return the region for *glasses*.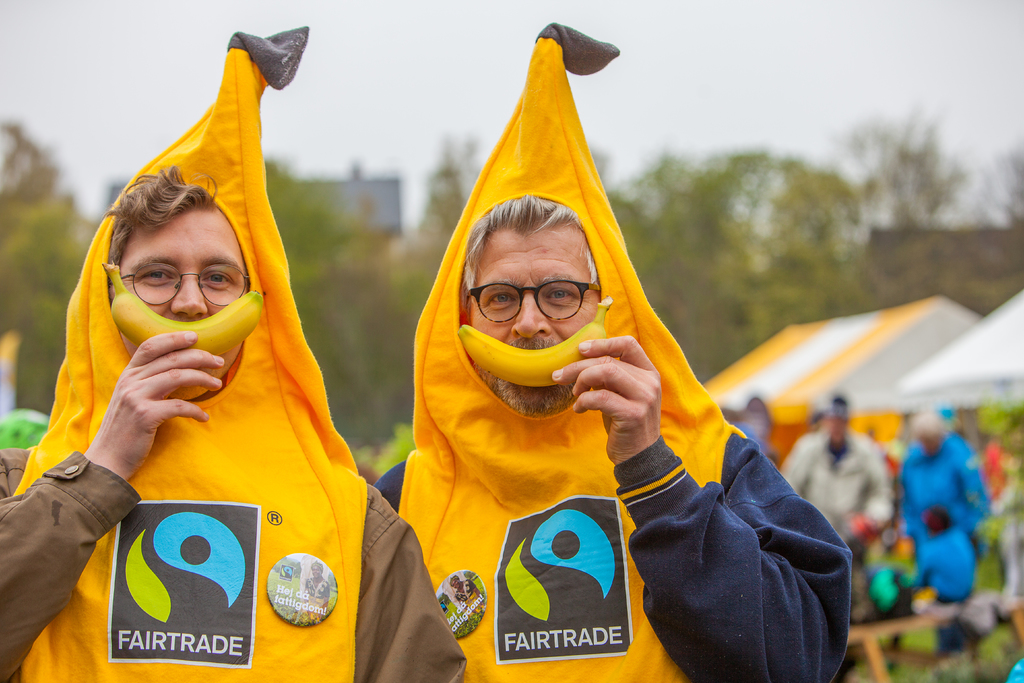
(467,273,600,330).
